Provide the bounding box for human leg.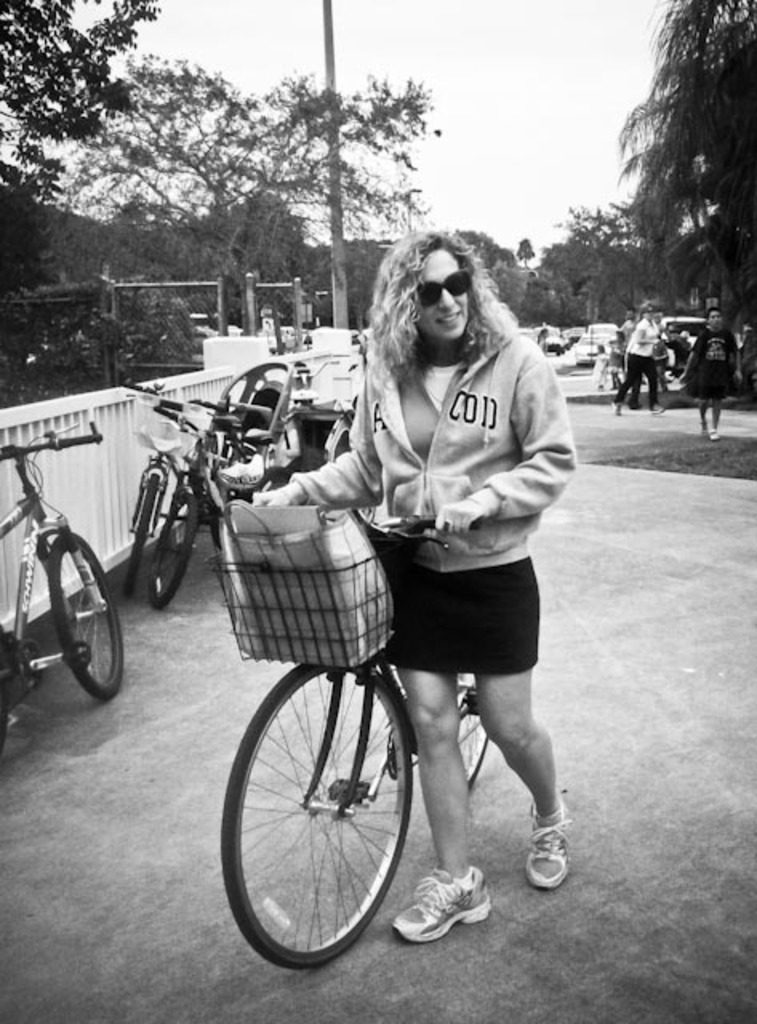
region(615, 352, 639, 411).
